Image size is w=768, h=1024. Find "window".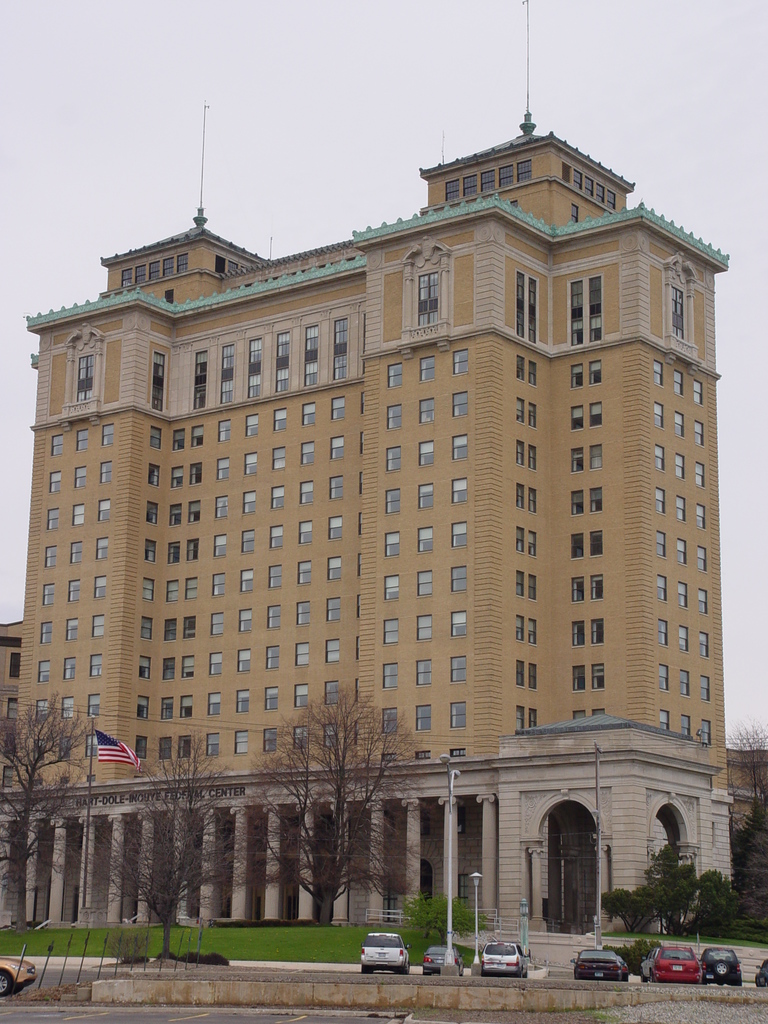
(359,432,362,454).
